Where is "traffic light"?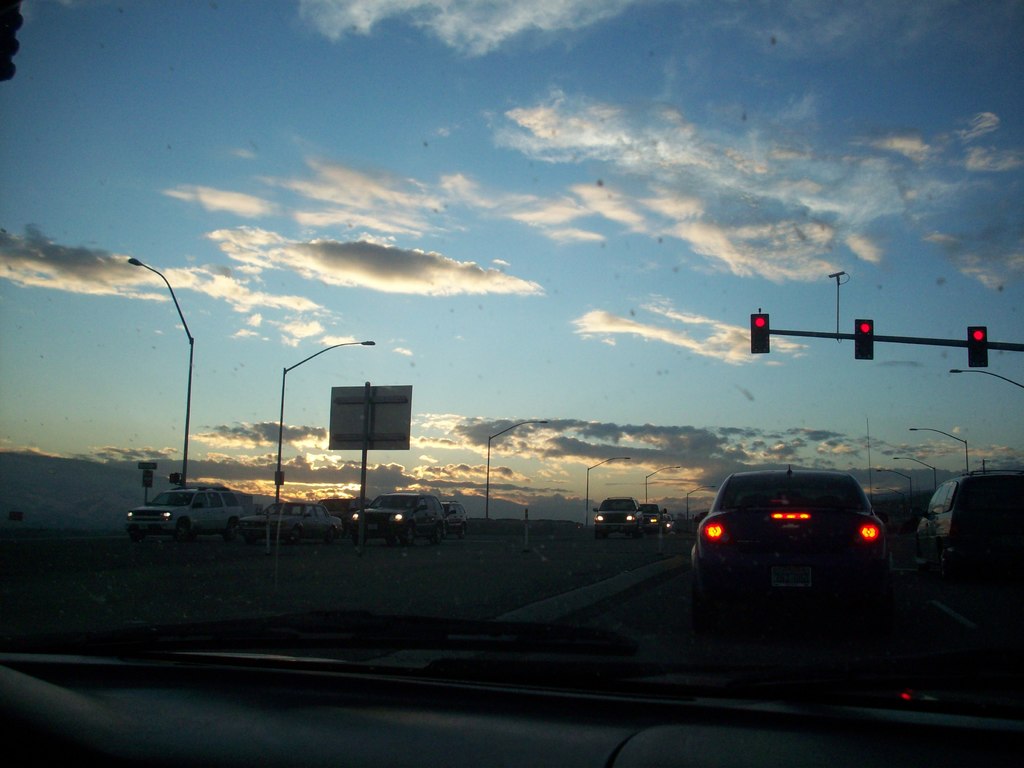
detection(749, 310, 768, 356).
